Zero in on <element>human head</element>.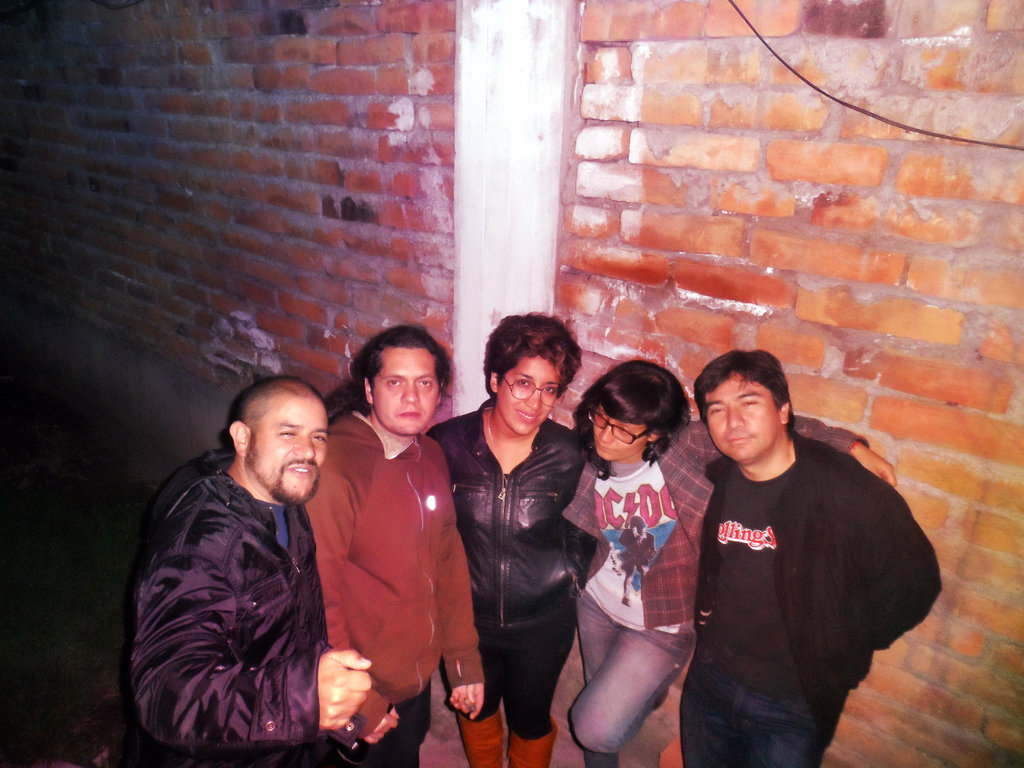
Zeroed in: bbox=(200, 368, 338, 516).
